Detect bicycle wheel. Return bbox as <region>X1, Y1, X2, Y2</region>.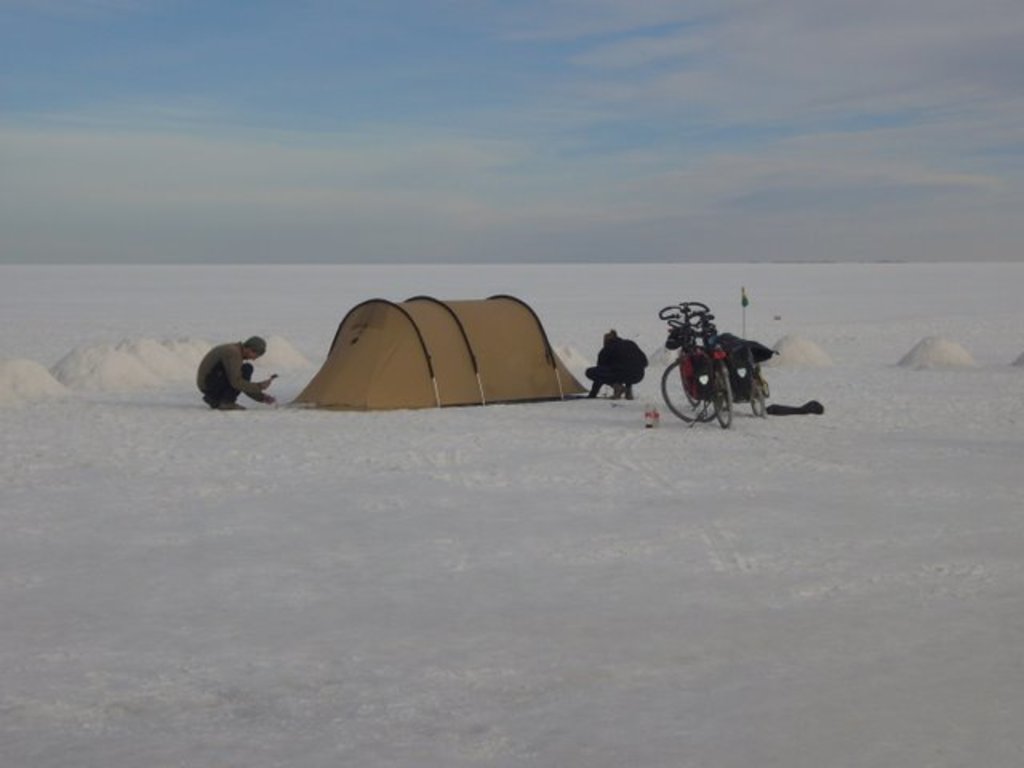
<region>749, 379, 766, 418</region>.
